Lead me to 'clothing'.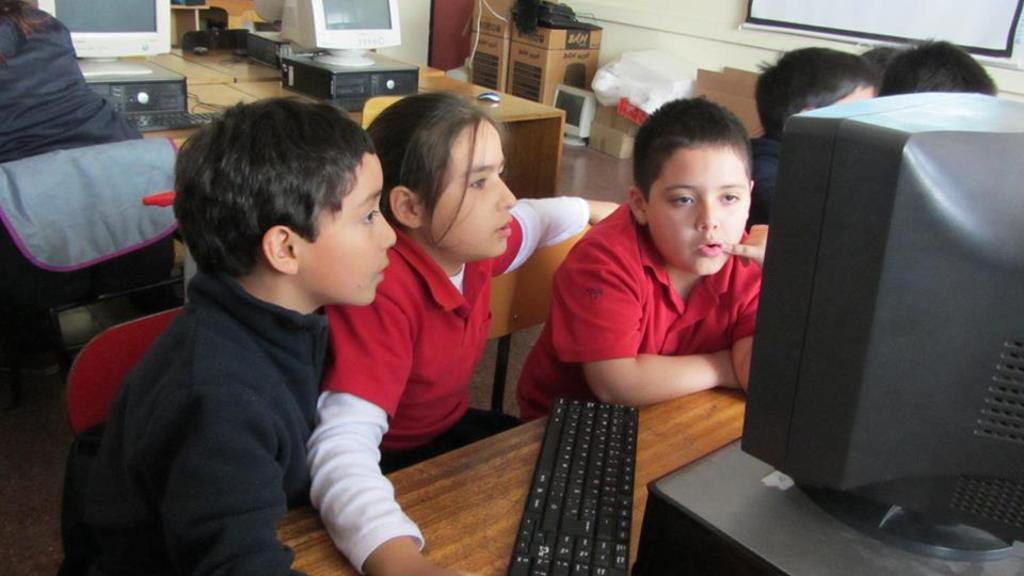
Lead to 62:261:329:575.
